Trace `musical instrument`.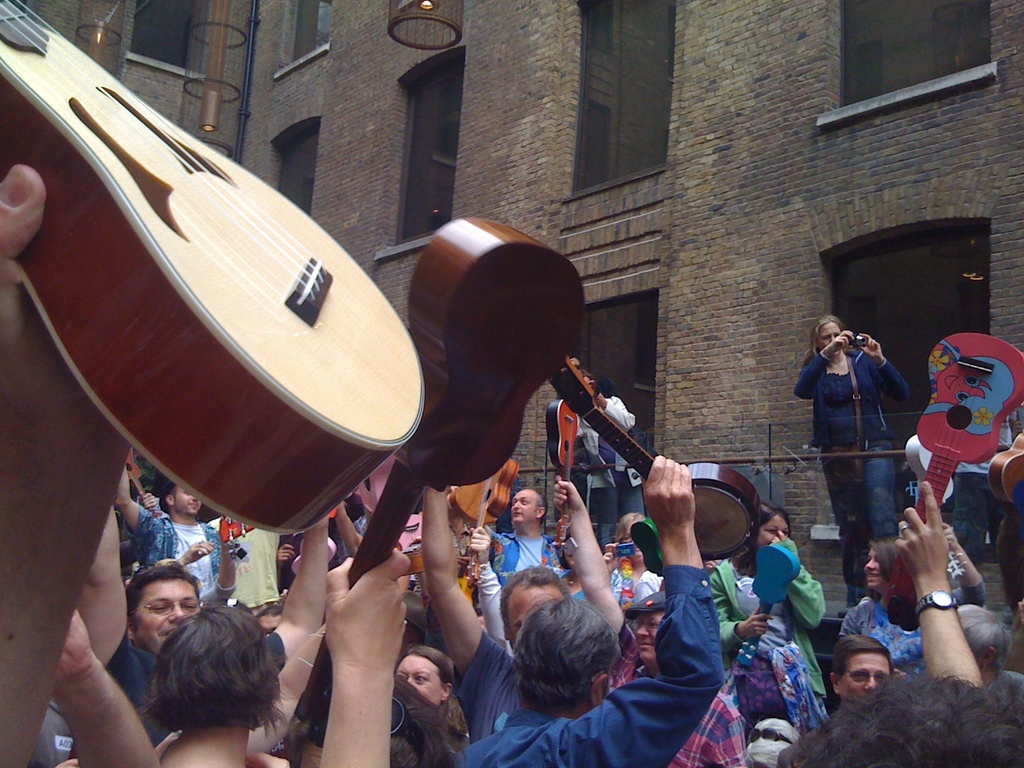
Traced to [17,29,408,575].
